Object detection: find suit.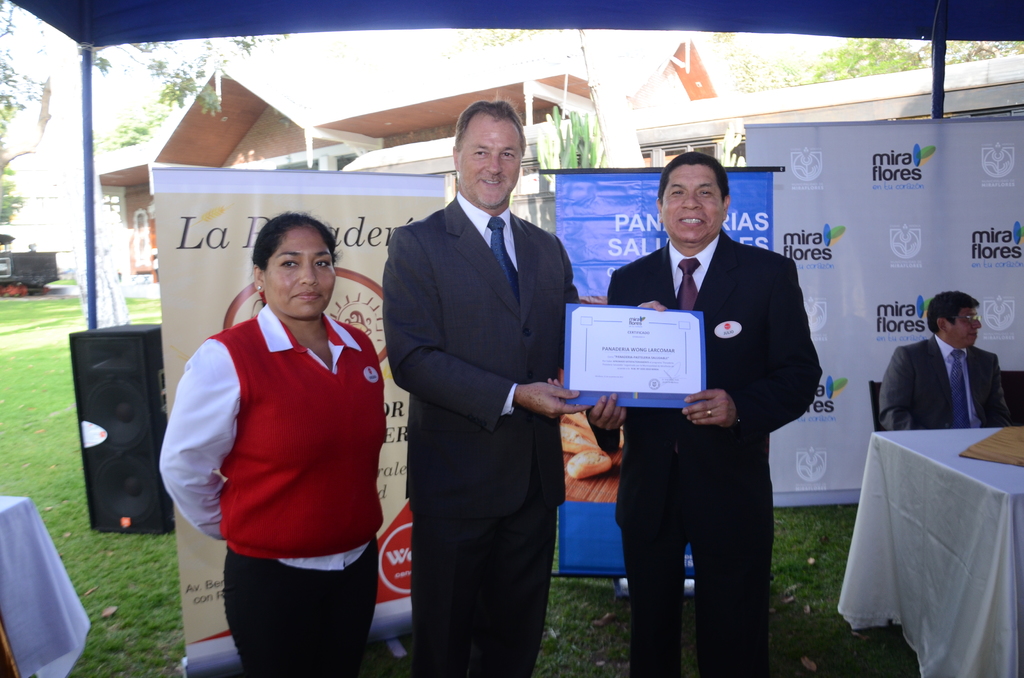
(876, 333, 1015, 432).
